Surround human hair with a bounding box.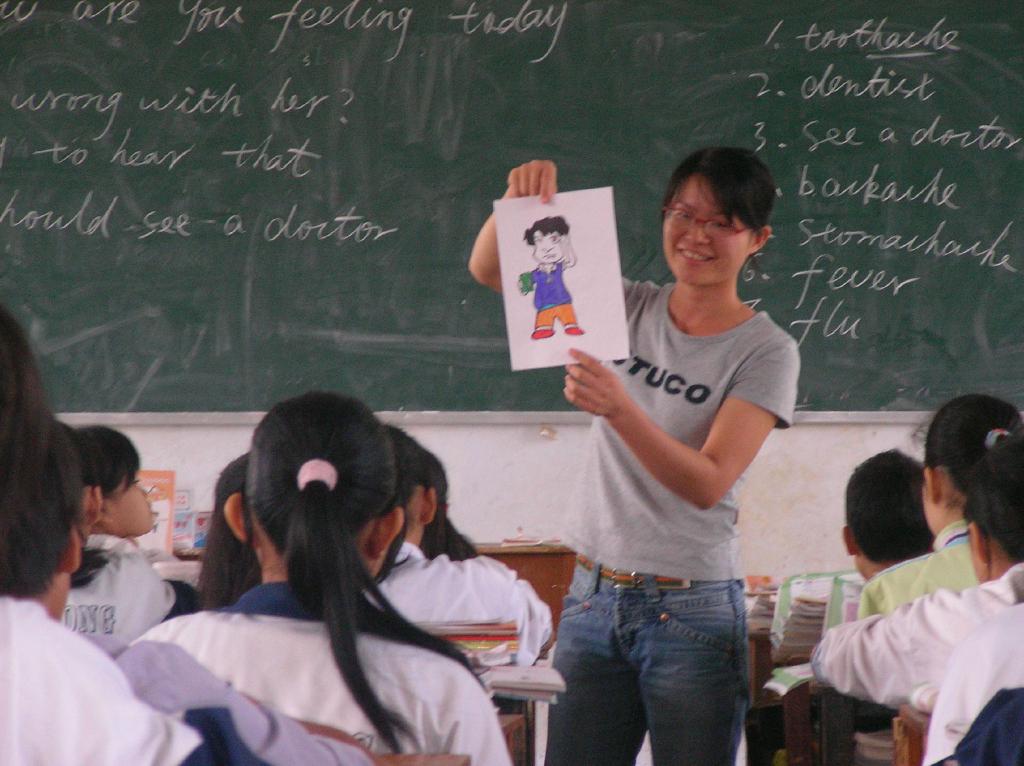
crop(198, 394, 457, 680).
